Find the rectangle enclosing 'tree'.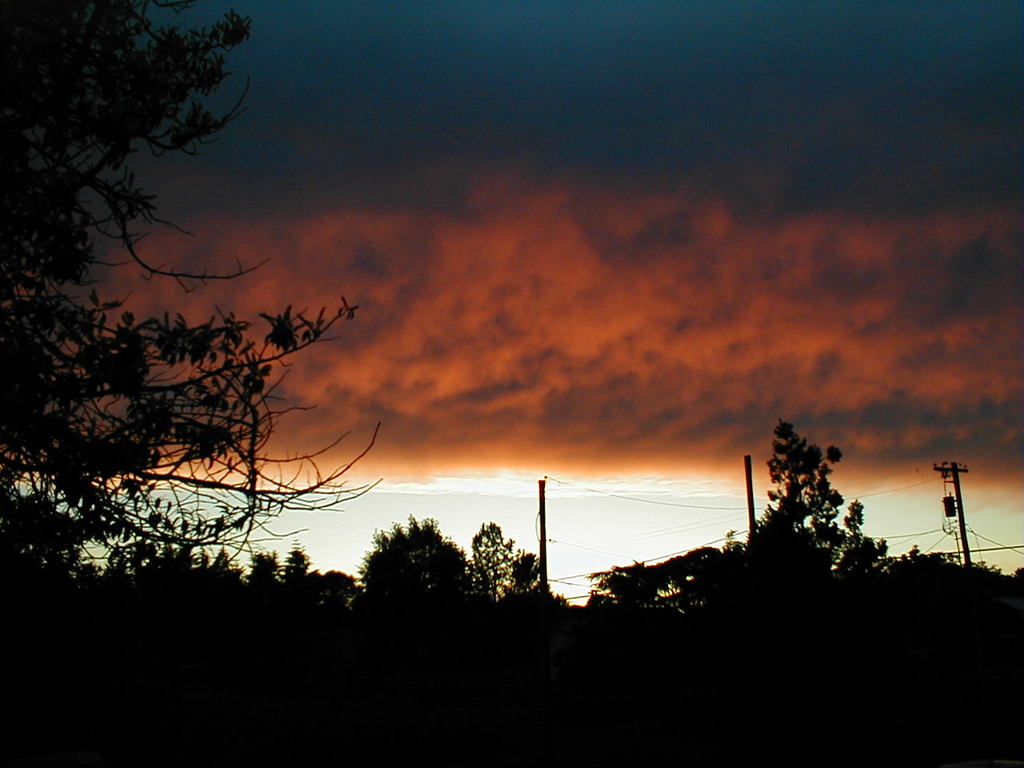
bbox=[247, 549, 283, 589].
